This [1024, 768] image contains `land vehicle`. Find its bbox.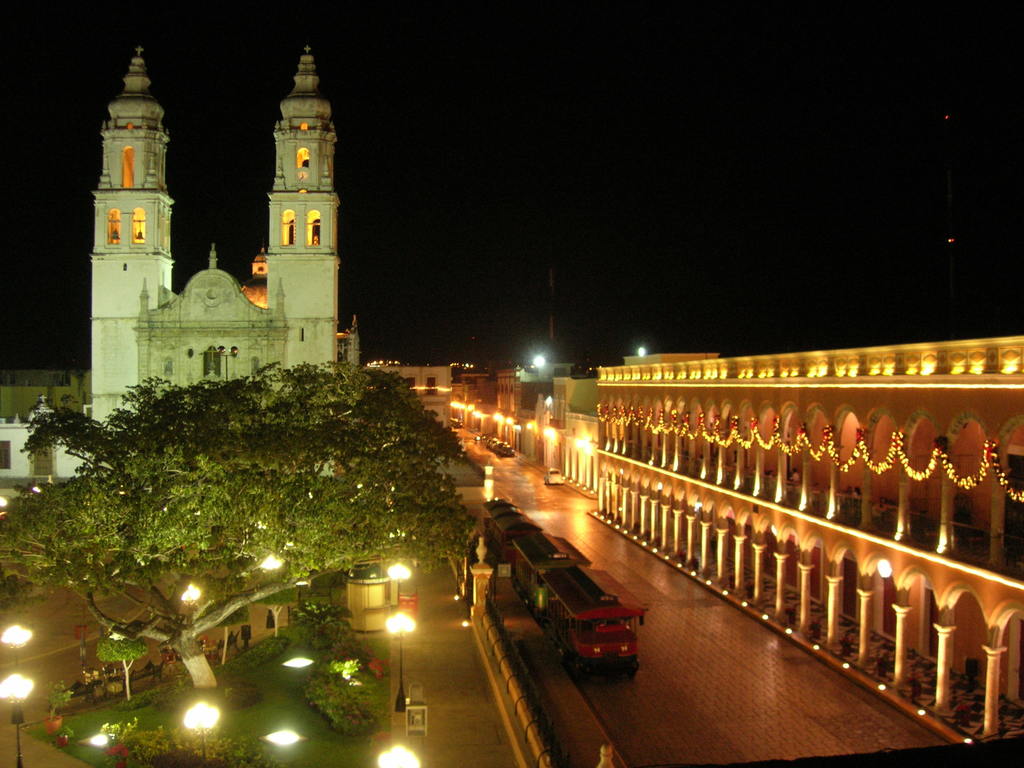
BBox(458, 527, 669, 689).
